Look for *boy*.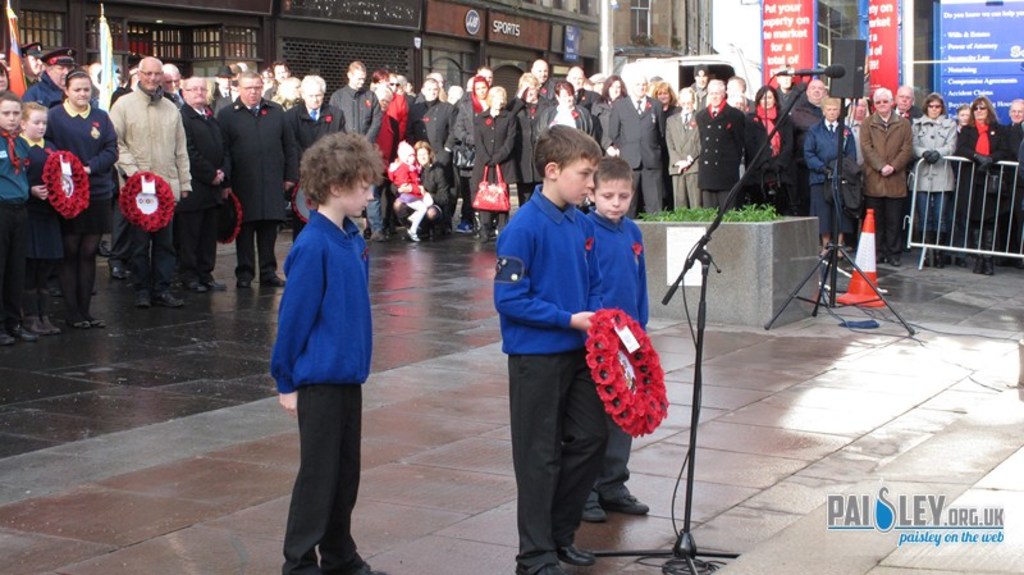
Found: pyautogui.locateOnScreen(0, 90, 28, 347).
